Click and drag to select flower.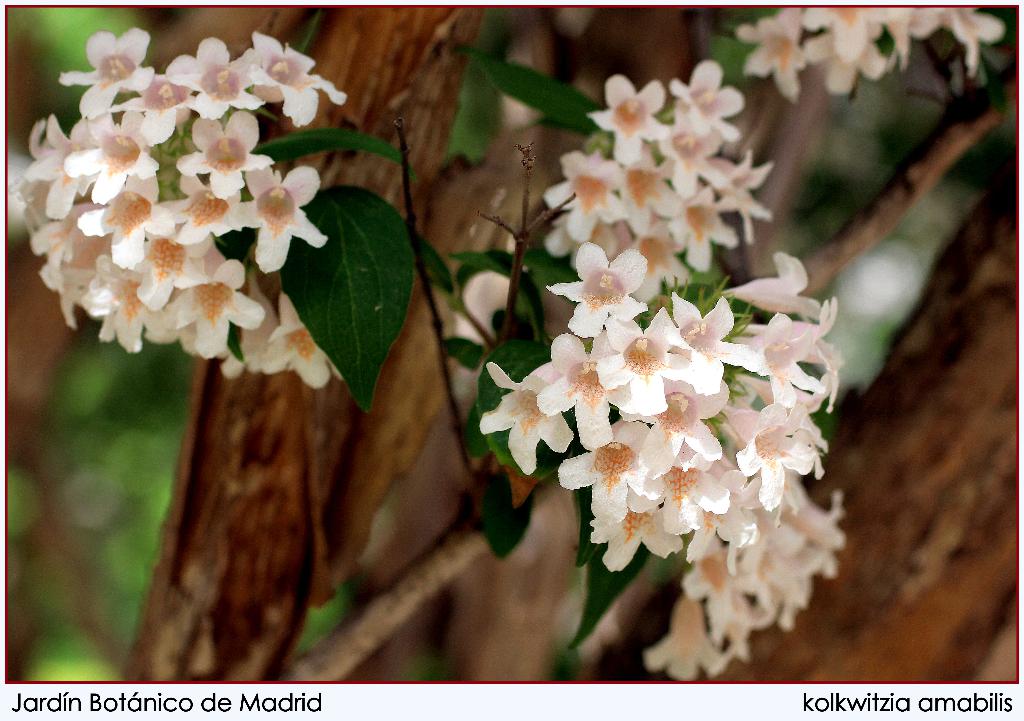
Selection: BBox(58, 22, 156, 118).
